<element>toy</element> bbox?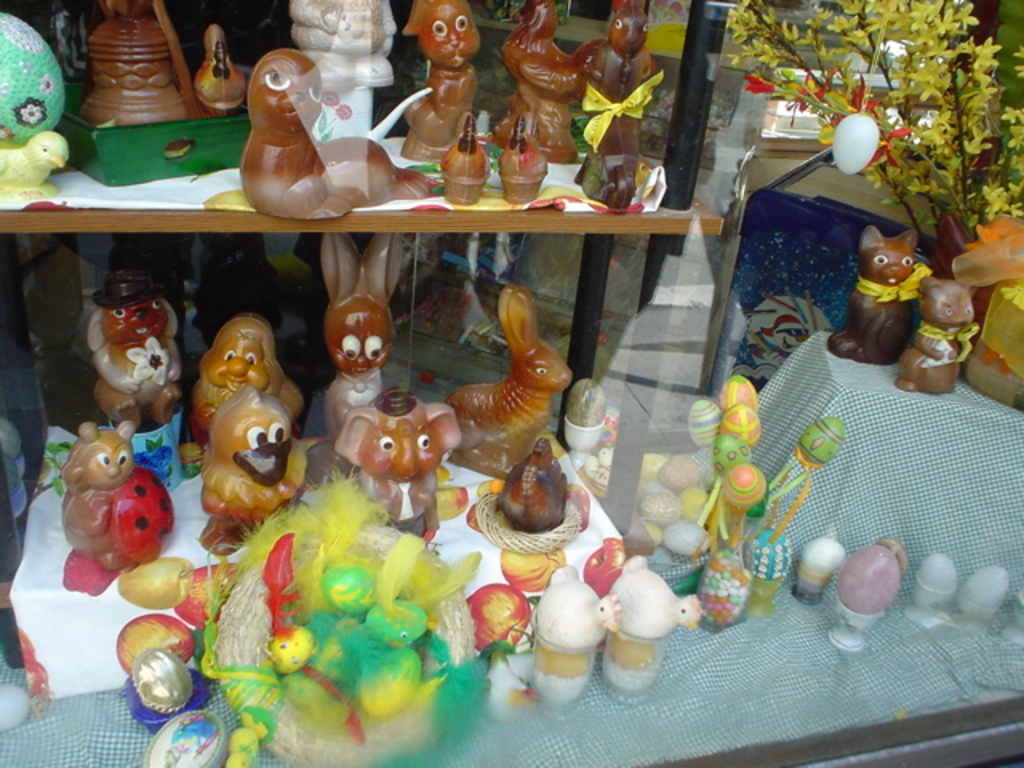
Rect(242, 46, 422, 219)
